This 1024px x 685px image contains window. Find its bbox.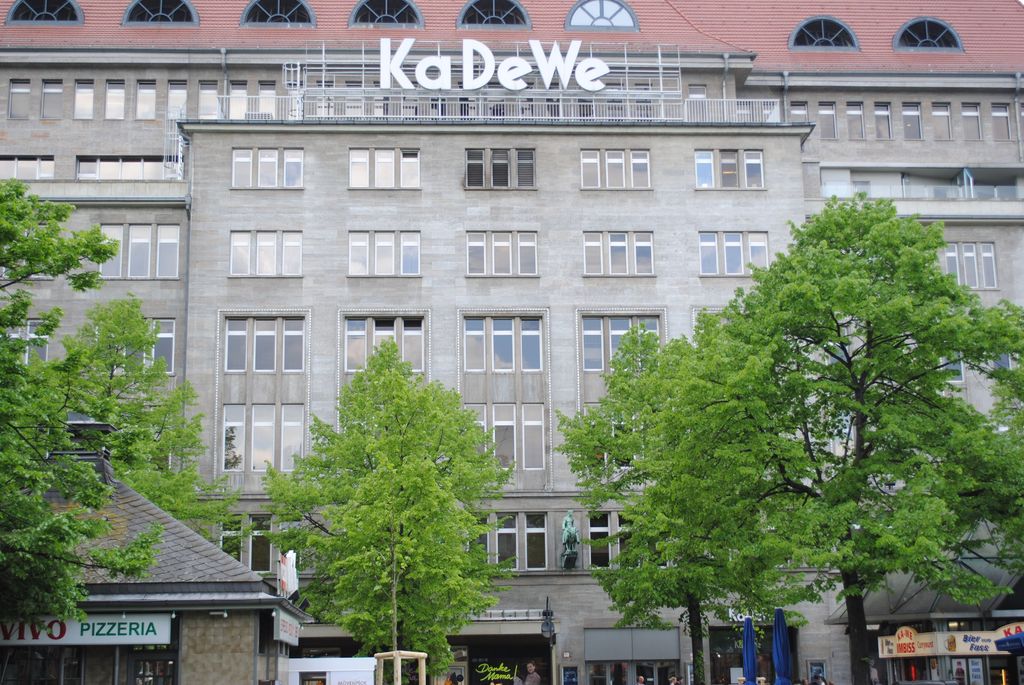
bbox=[348, 0, 426, 29].
